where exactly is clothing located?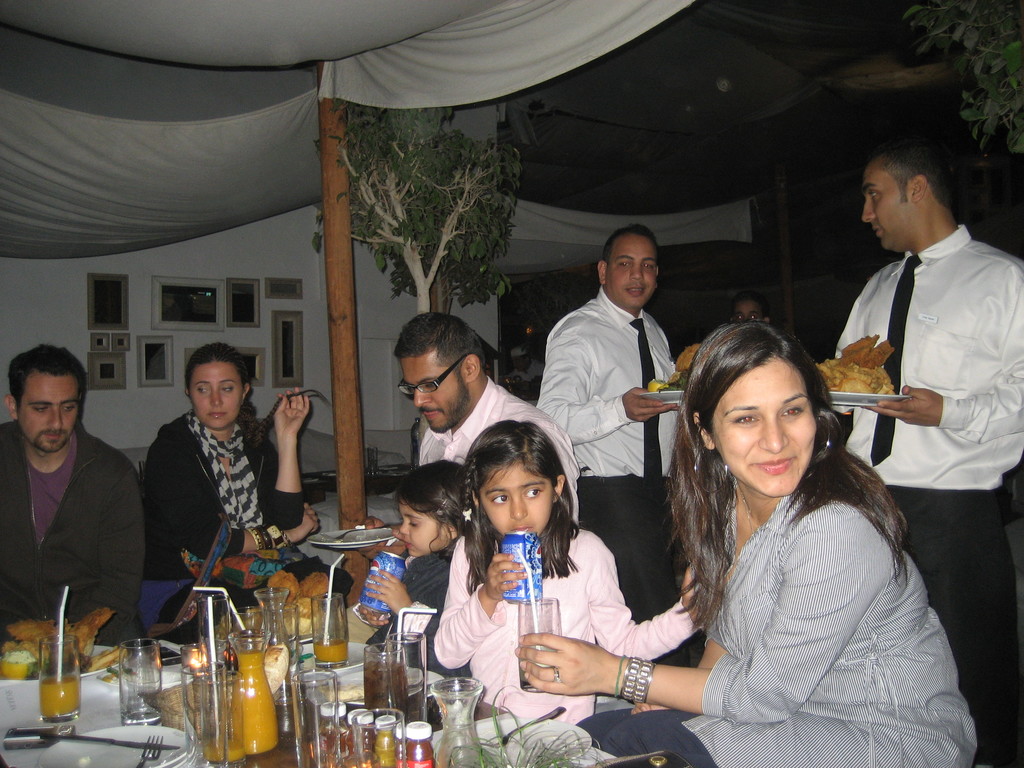
Its bounding box is rect(147, 412, 367, 644).
